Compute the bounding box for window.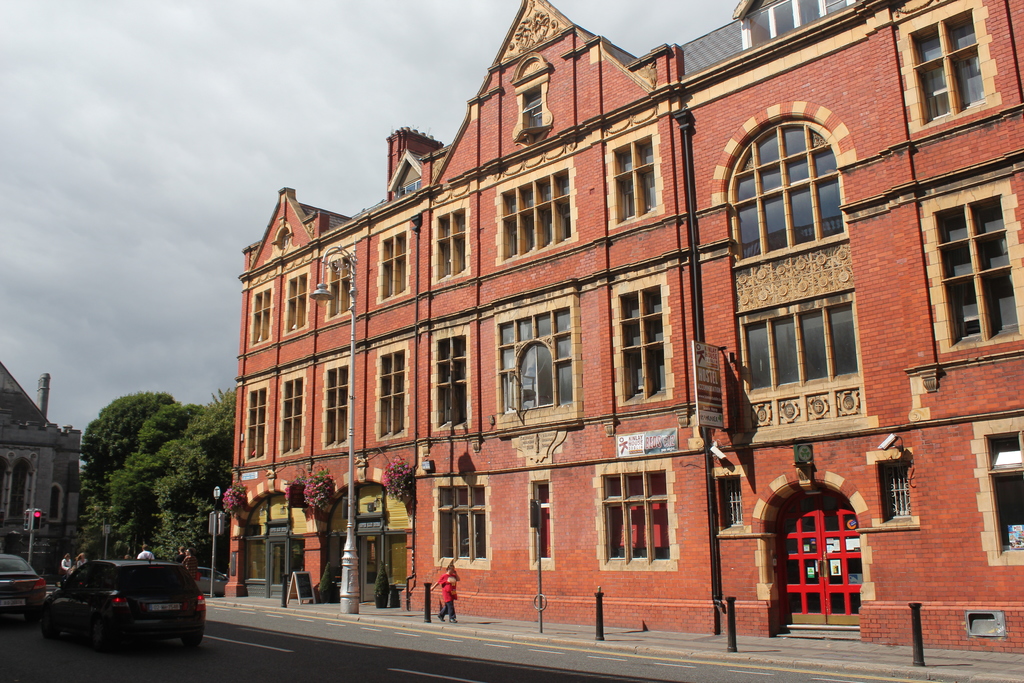
(524, 461, 557, 573).
